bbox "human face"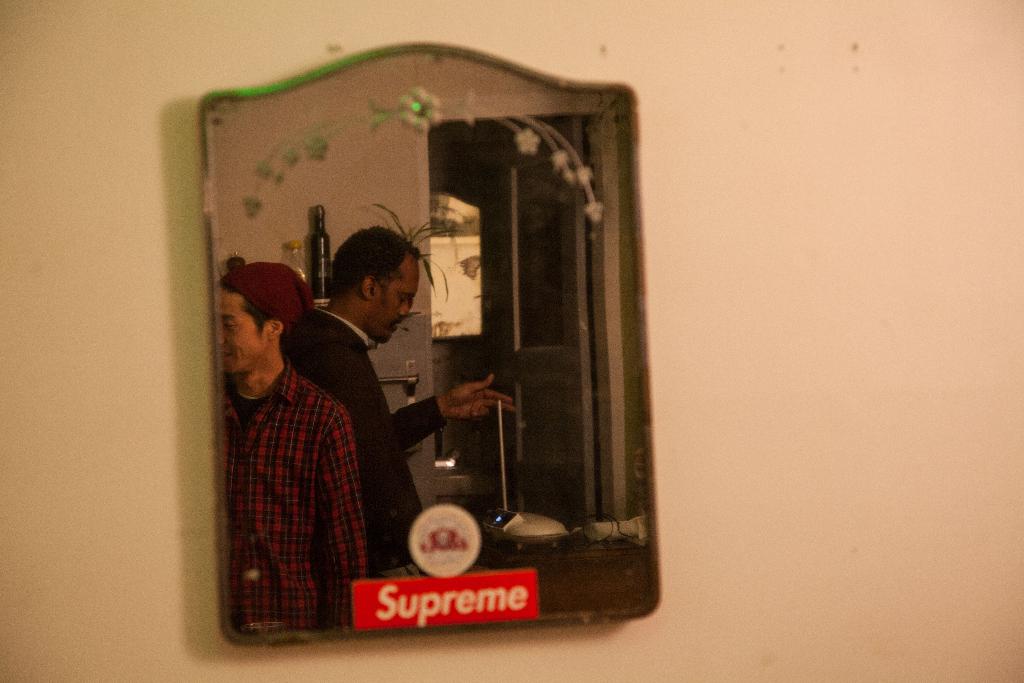
364, 255, 420, 347
